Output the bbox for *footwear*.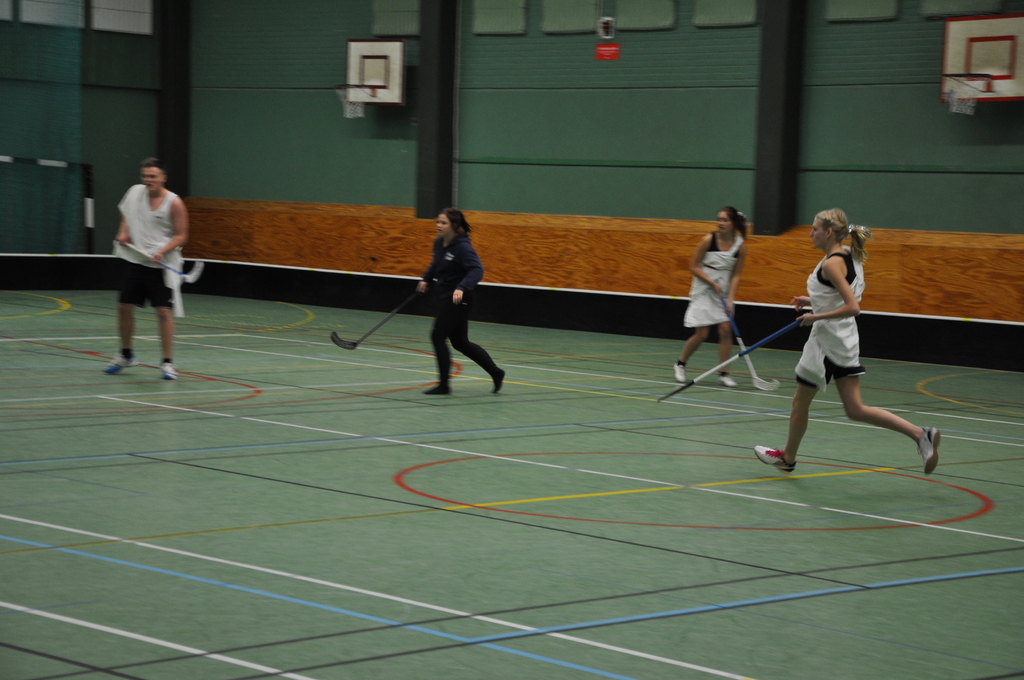
{"left": 716, "top": 374, "right": 735, "bottom": 387}.
